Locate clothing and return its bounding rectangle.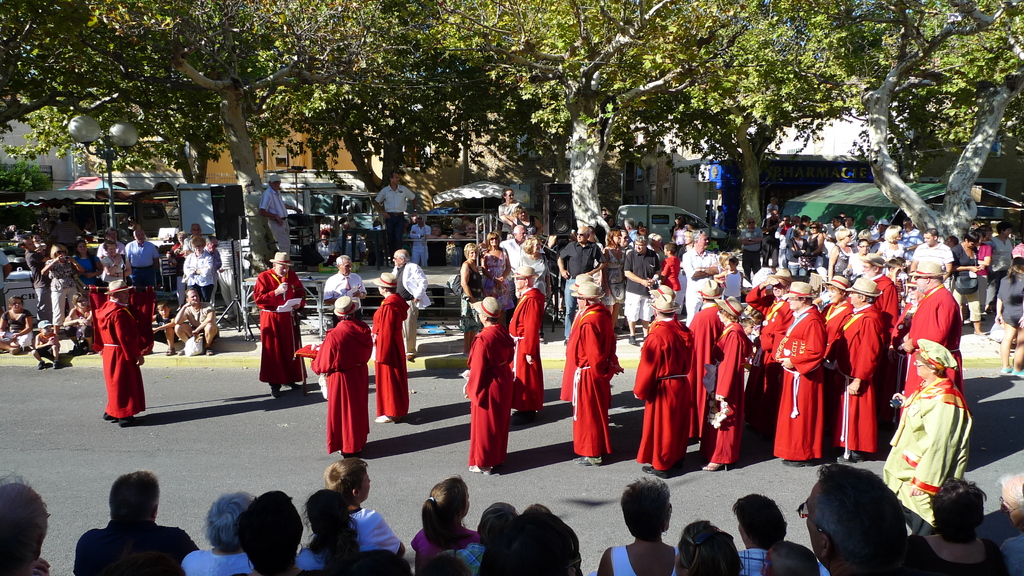
[311, 319, 372, 452].
